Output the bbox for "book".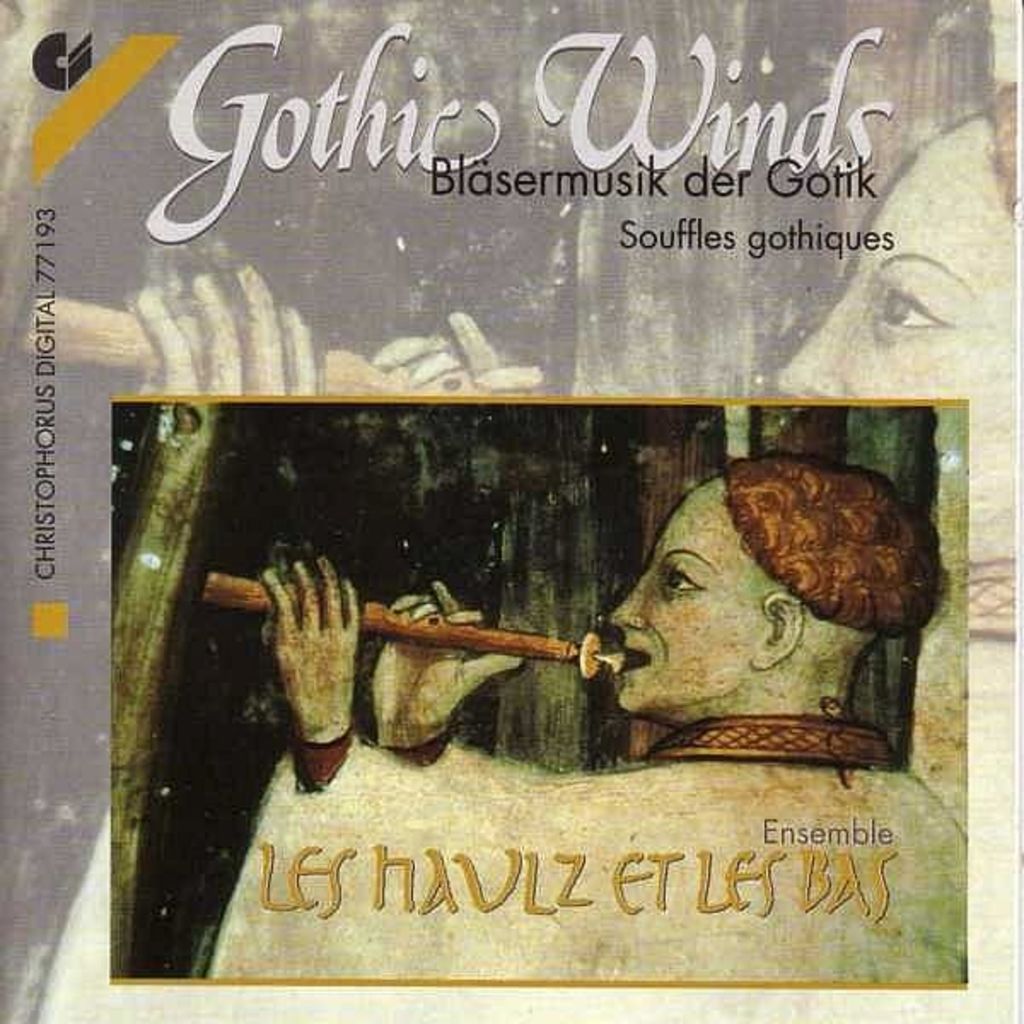
box=[0, 0, 1022, 1022].
